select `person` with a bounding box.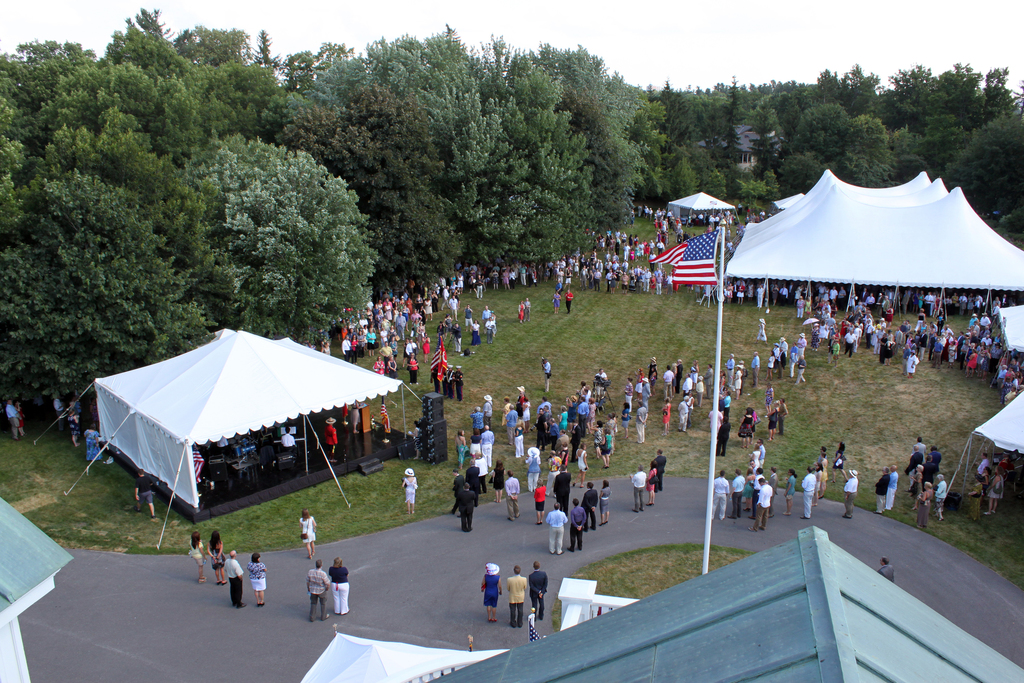
x1=781, y1=397, x2=787, y2=436.
